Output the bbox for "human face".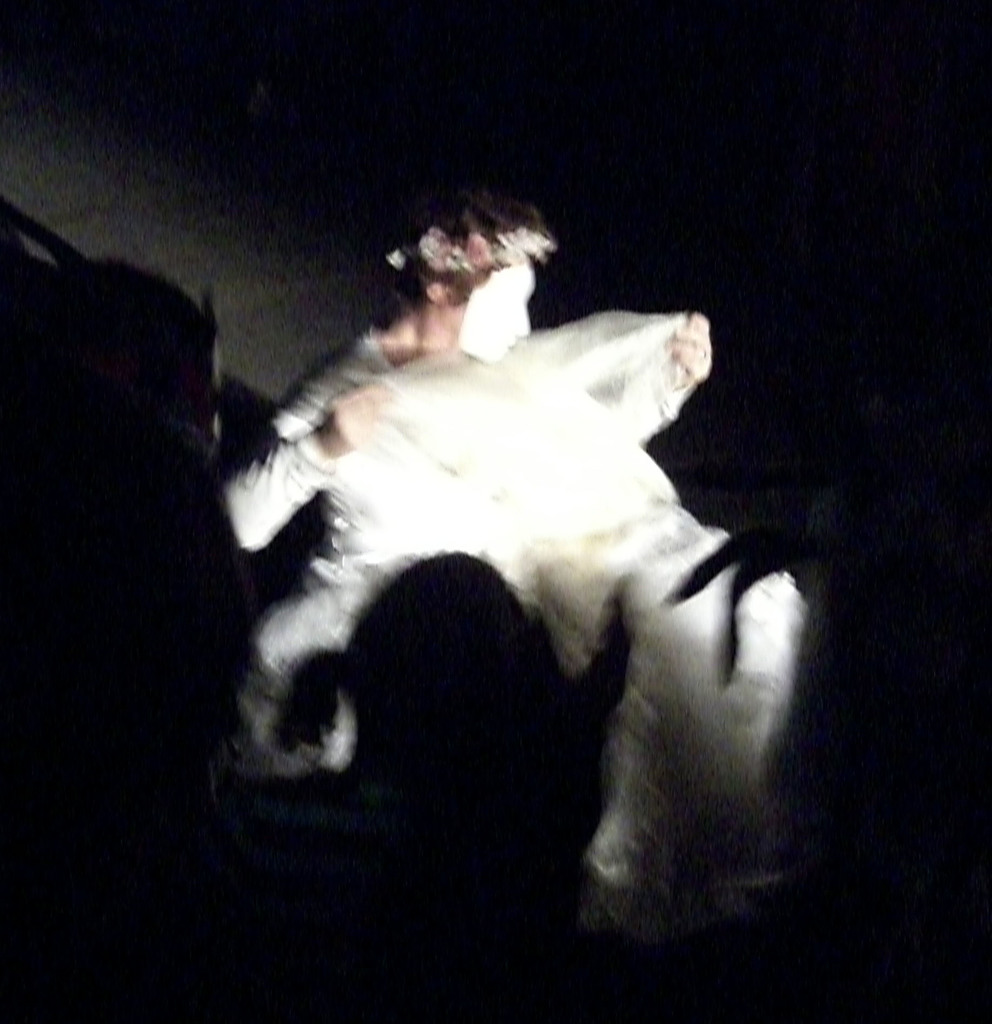
(457, 264, 536, 371).
